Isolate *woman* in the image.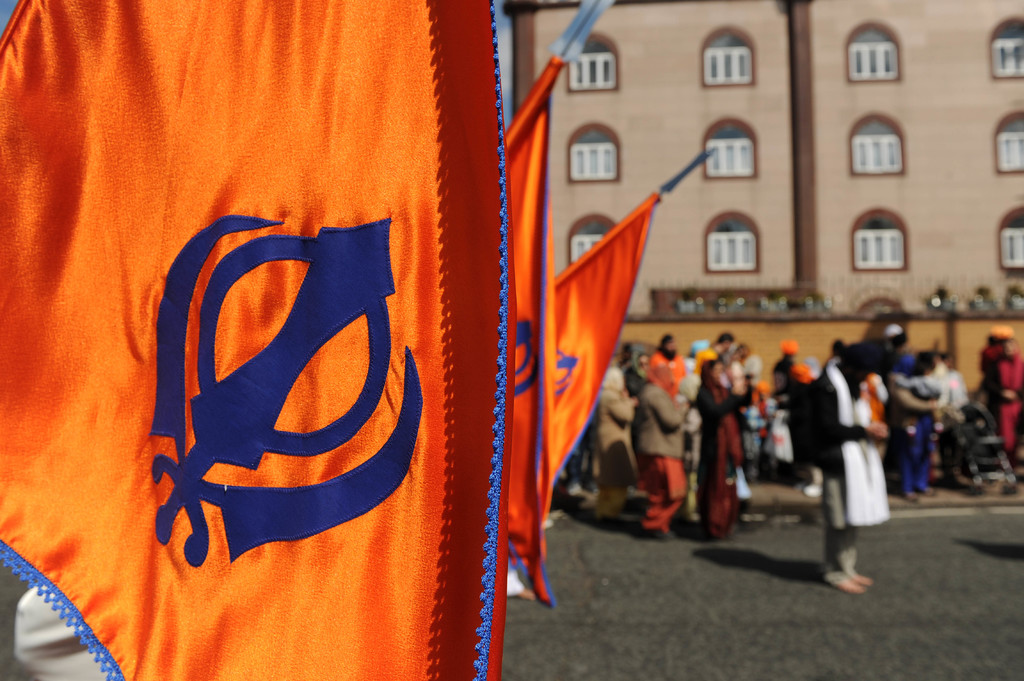
Isolated region: <region>692, 364, 751, 544</region>.
